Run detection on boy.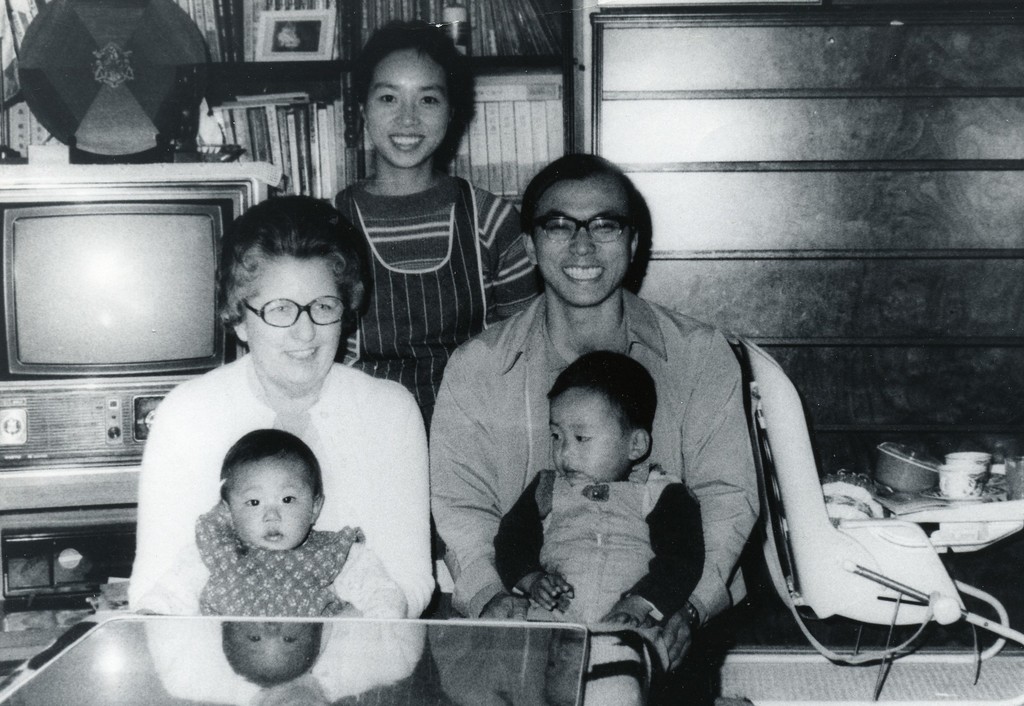
Result: 164:432:356:638.
